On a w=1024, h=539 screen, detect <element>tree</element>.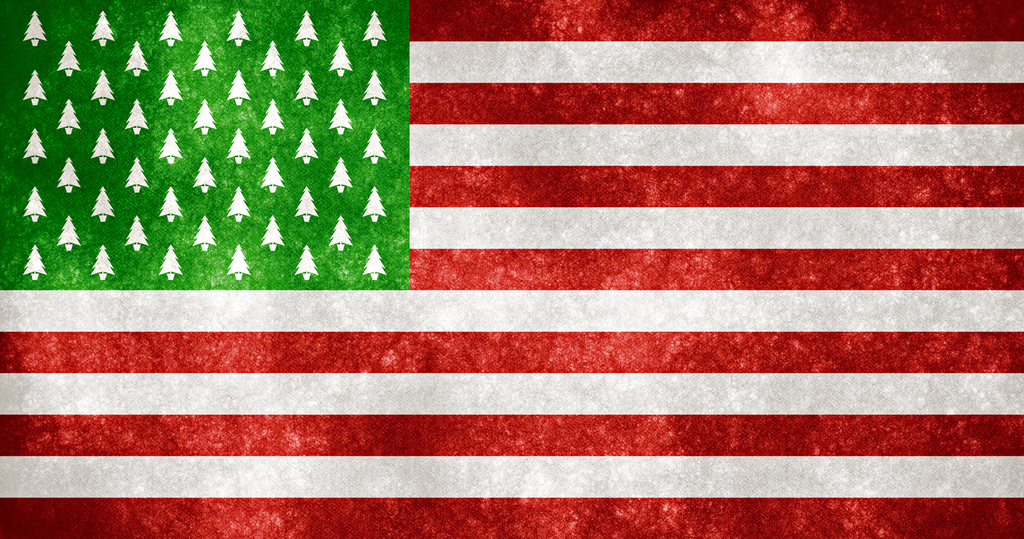
(158,128,184,159).
